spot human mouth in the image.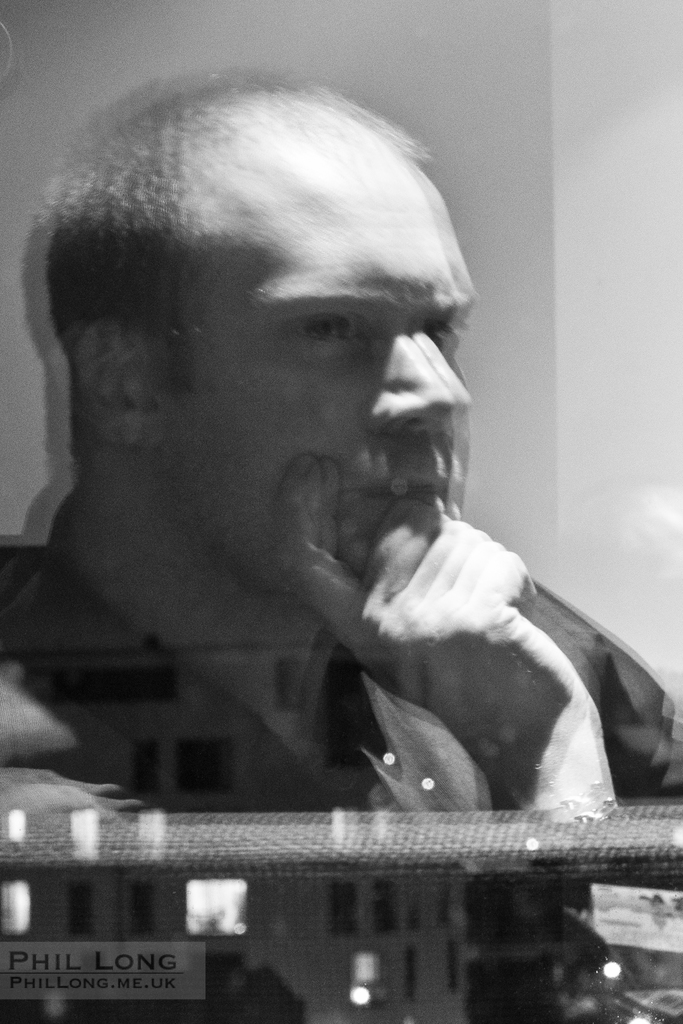
human mouth found at bbox(347, 463, 448, 517).
